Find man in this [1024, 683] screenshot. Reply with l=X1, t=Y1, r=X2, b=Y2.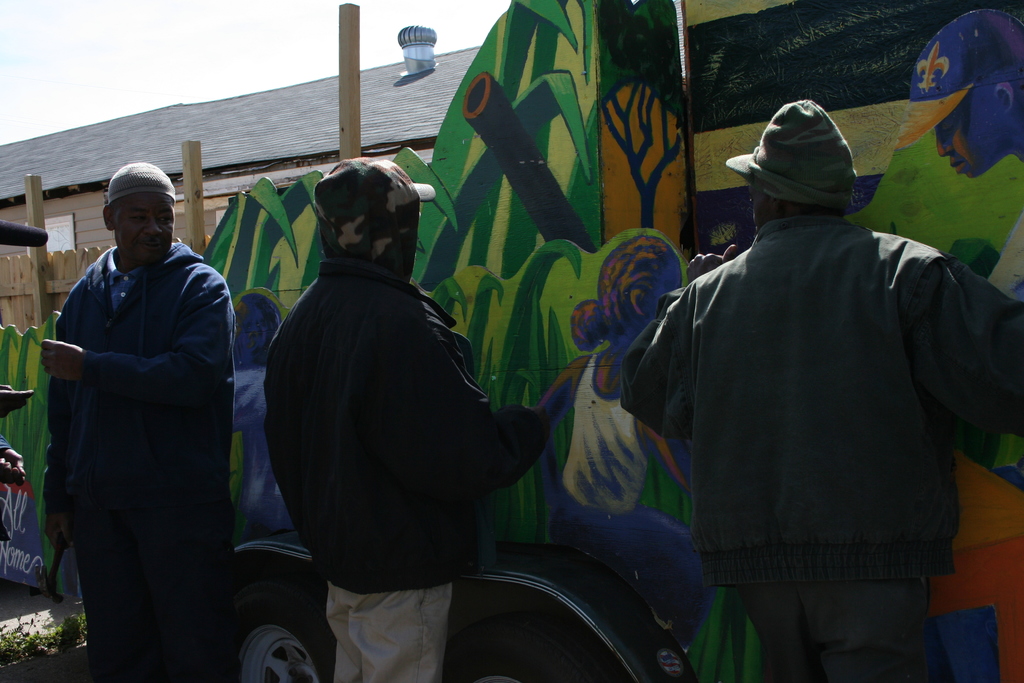
l=623, t=94, r=1023, b=682.
